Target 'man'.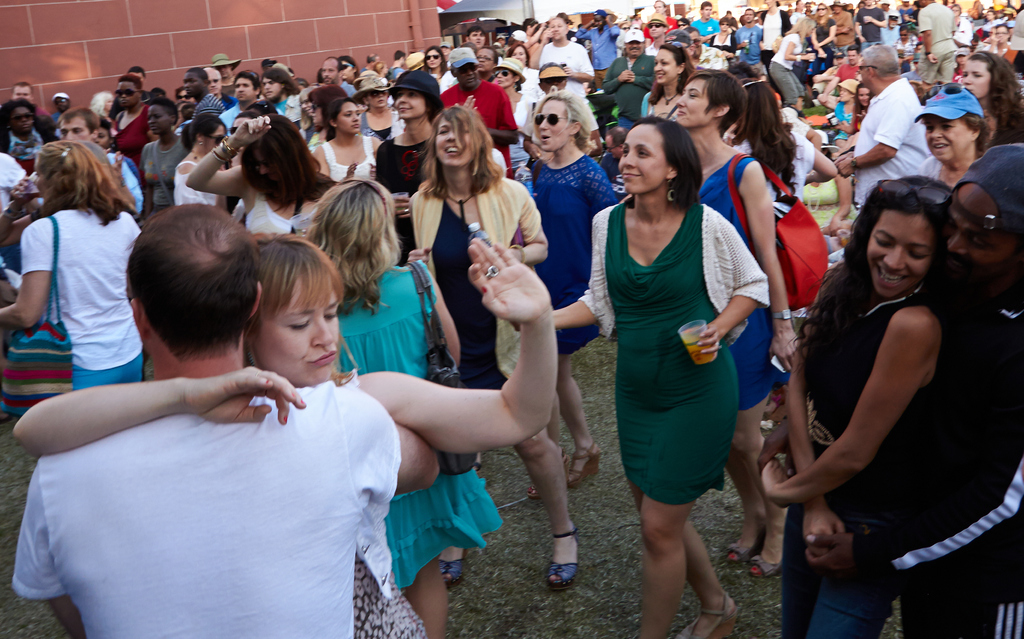
Target region: <bbox>51, 92, 75, 129</bbox>.
